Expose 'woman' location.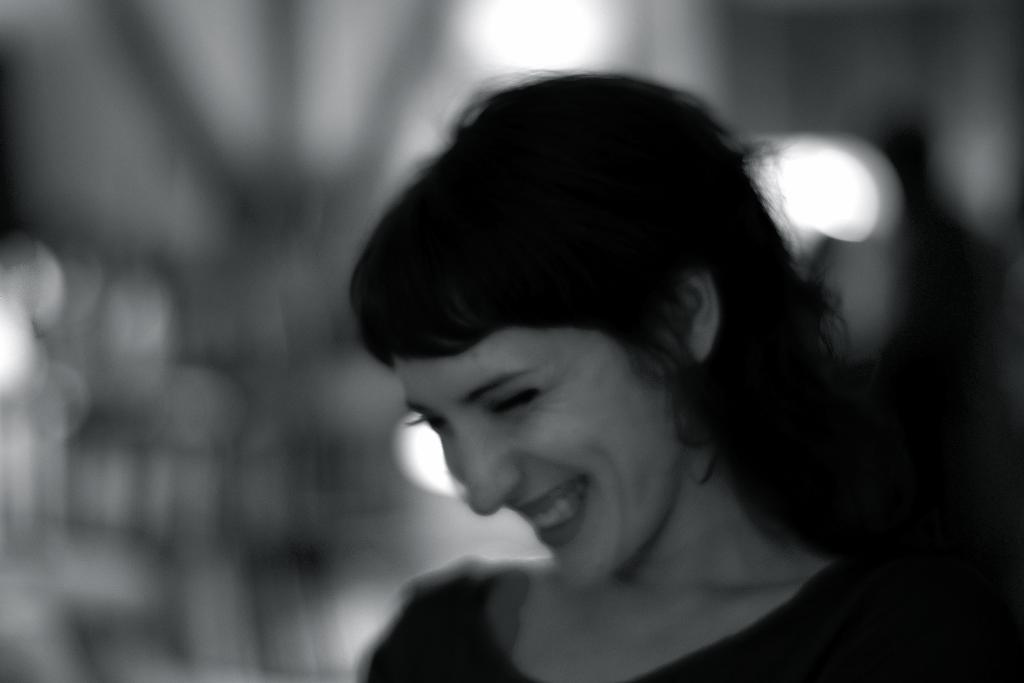
Exposed at [303, 37, 944, 682].
